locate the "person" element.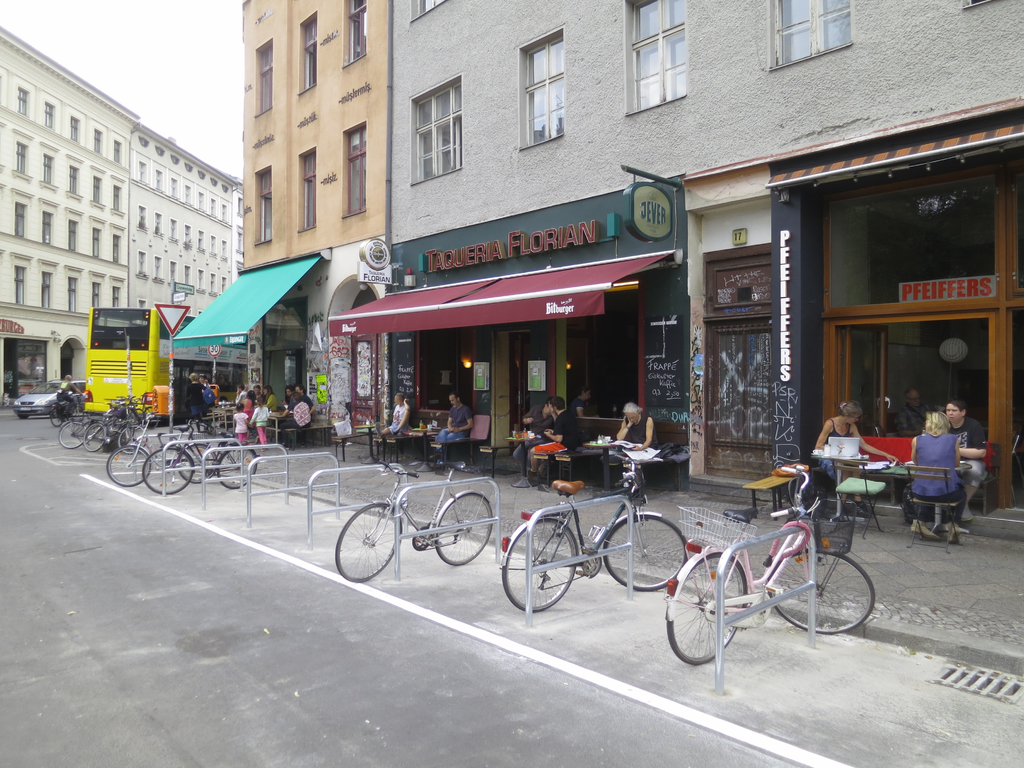
Element bbox: rect(904, 410, 972, 538).
